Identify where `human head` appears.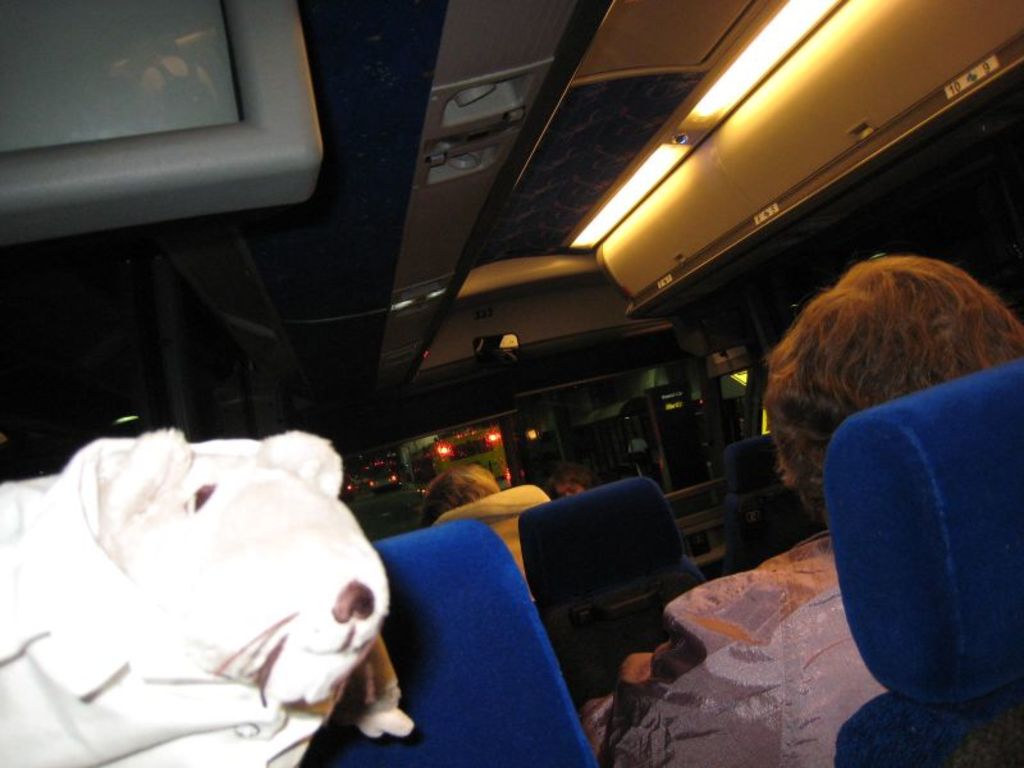
Appears at (413, 457, 503, 530).
